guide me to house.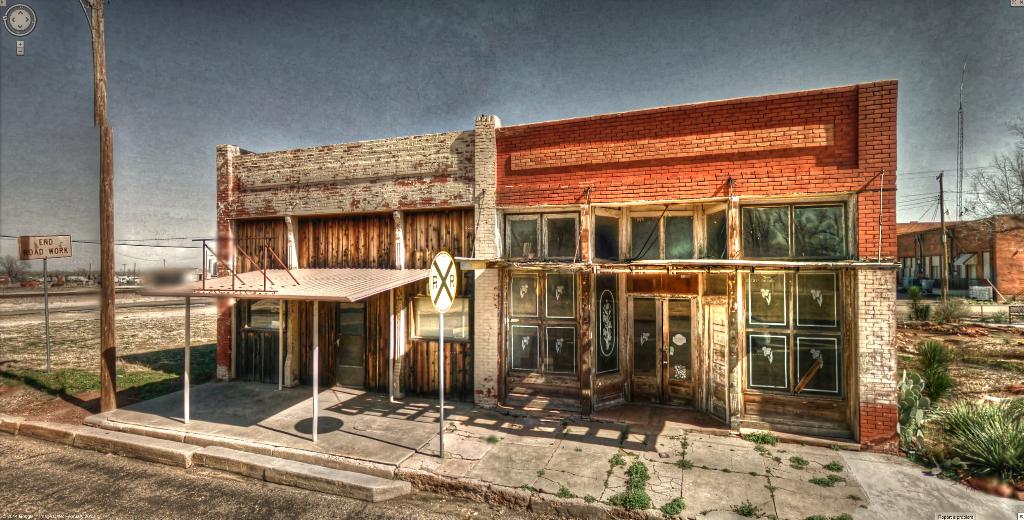
Guidance: {"left": 214, "top": 79, "right": 900, "bottom": 446}.
